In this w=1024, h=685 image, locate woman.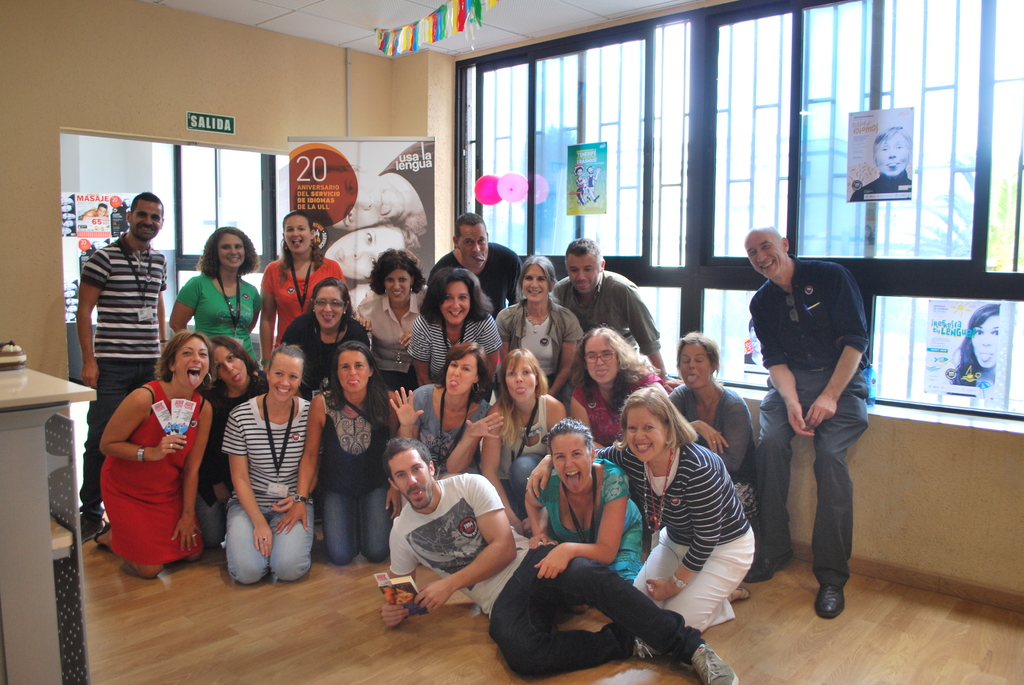
Bounding box: 522 382 757 637.
